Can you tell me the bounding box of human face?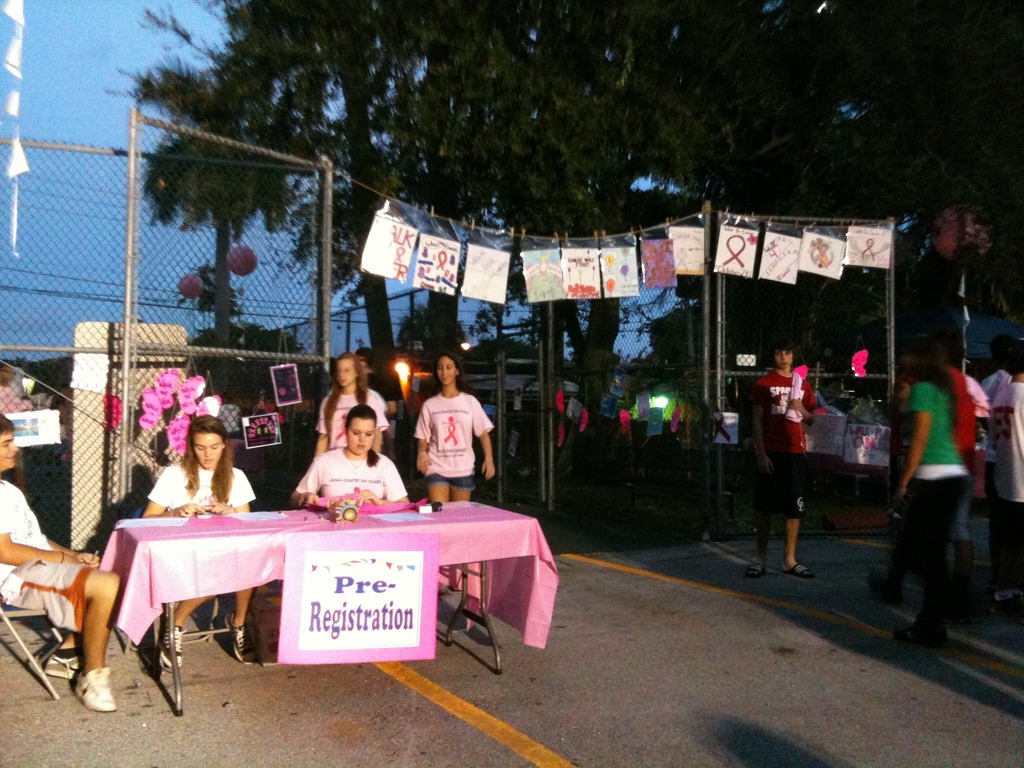
BBox(0, 429, 21, 474).
